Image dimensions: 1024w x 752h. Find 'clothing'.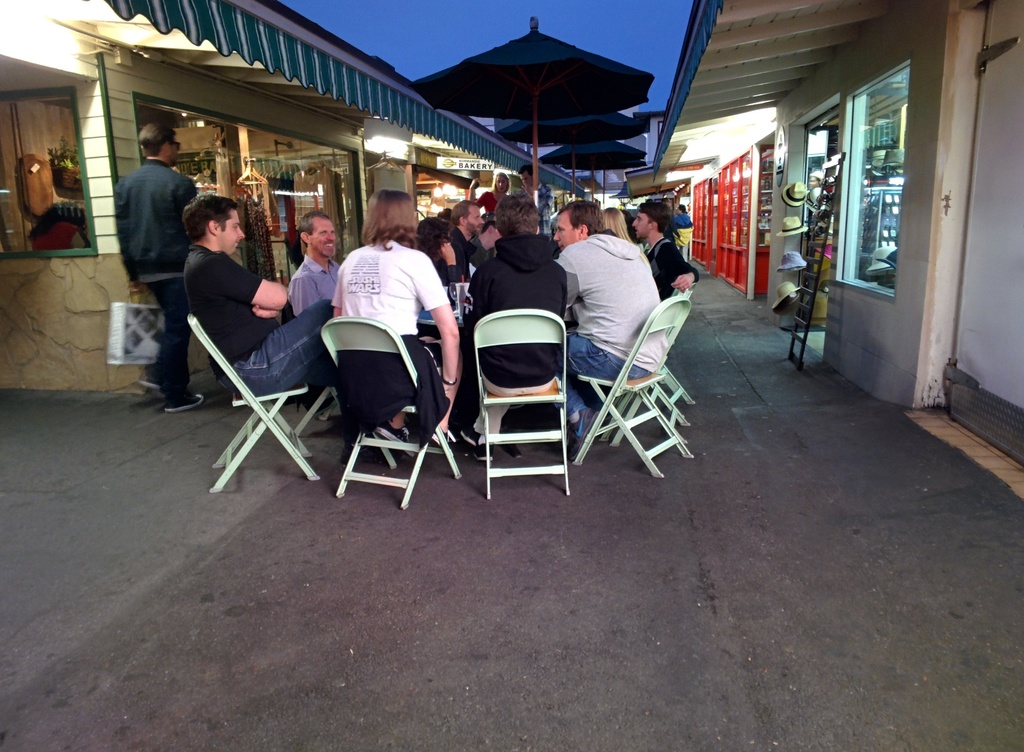
309 217 452 456.
